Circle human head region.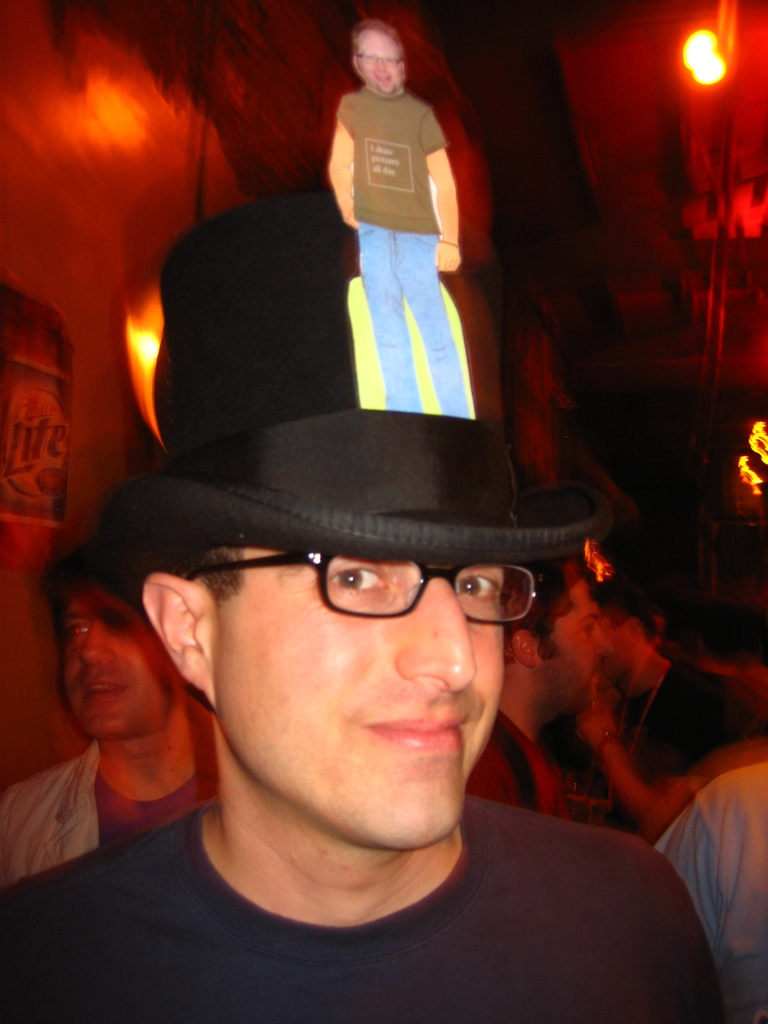
Region: detection(346, 11, 404, 99).
